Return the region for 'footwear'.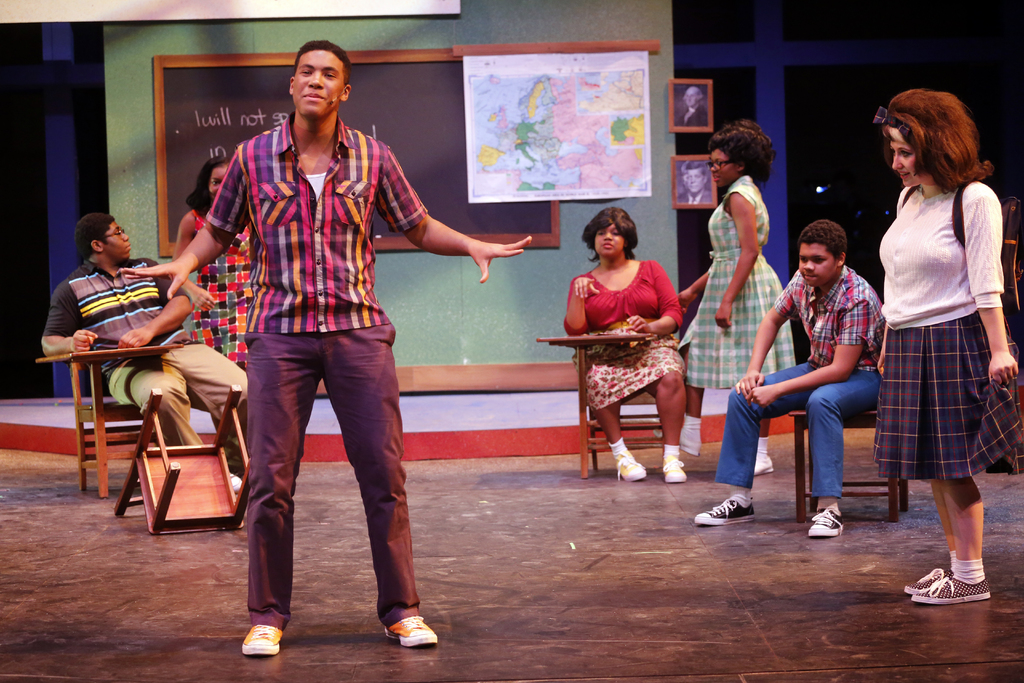
[left=235, top=626, right=286, bottom=651].
